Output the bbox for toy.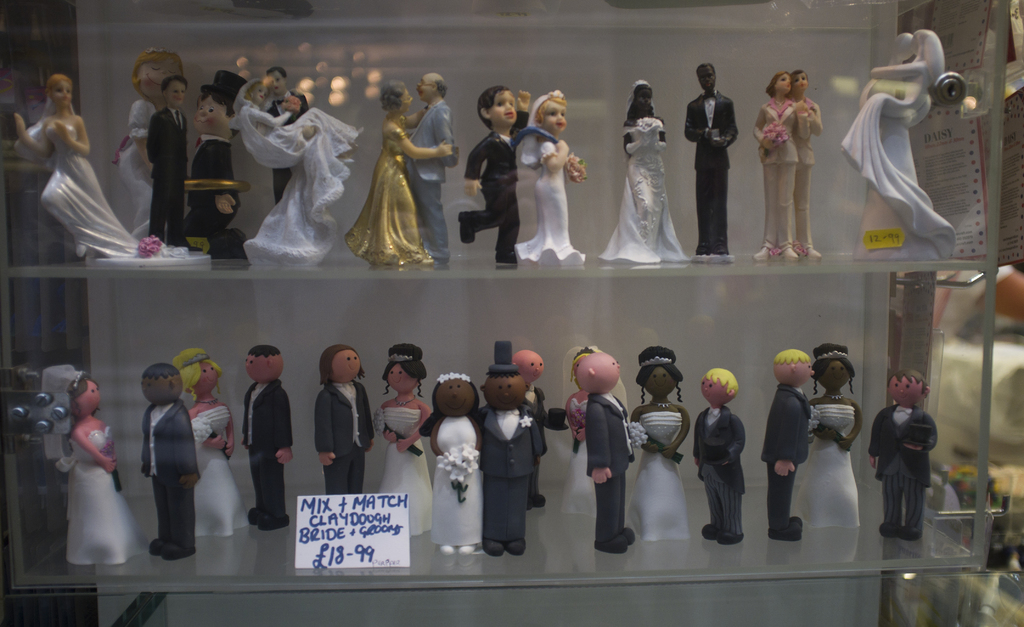
locate(767, 345, 815, 535).
